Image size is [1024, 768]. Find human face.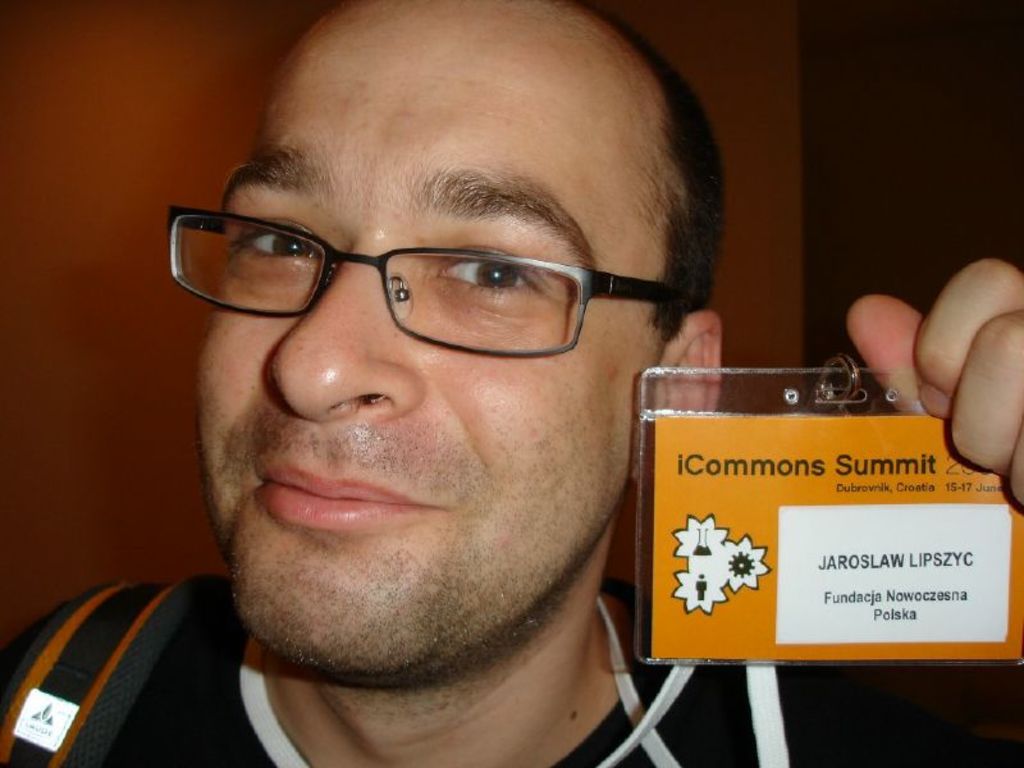
{"x1": 204, "y1": 0, "x2": 668, "y2": 666}.
